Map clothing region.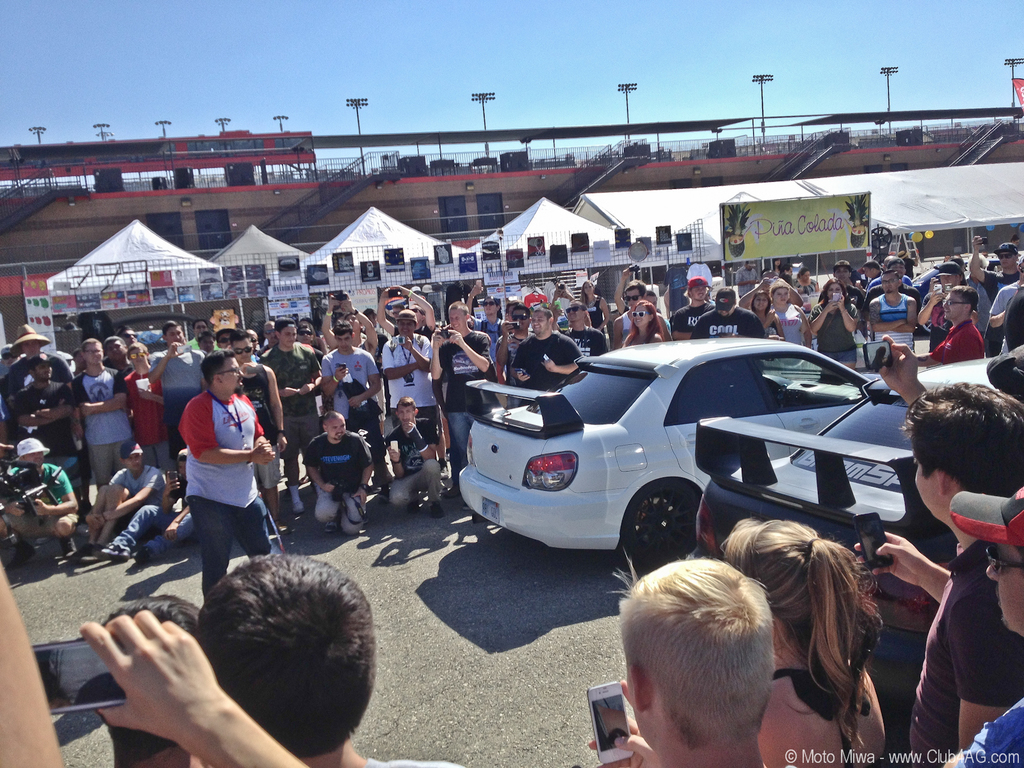
Mapped to Rect(383, 413, 444, 509).
